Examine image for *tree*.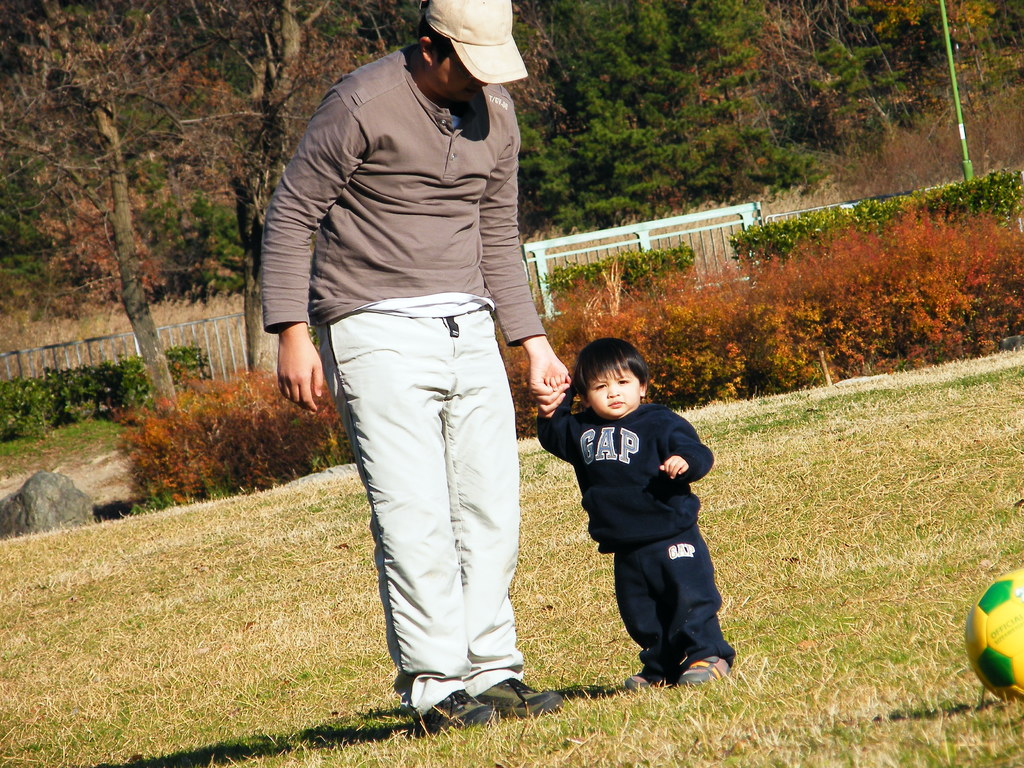
Examination result: box=[0, 0, 191, 418].
